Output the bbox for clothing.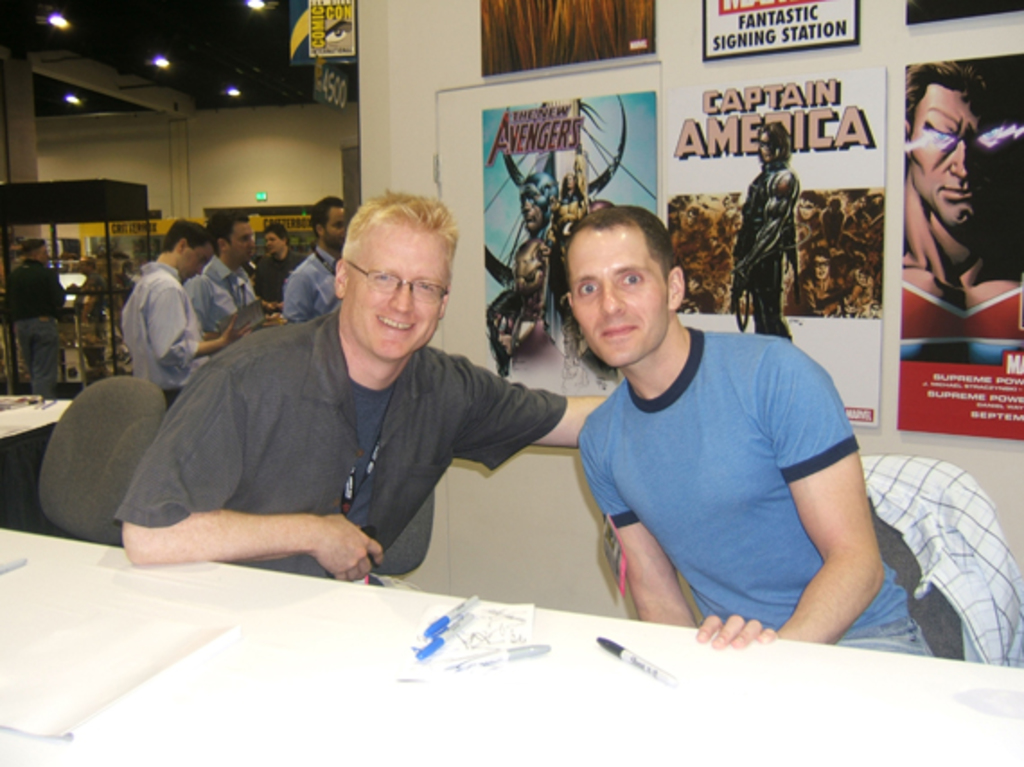
l=289, t=244, r=332, b=325.
